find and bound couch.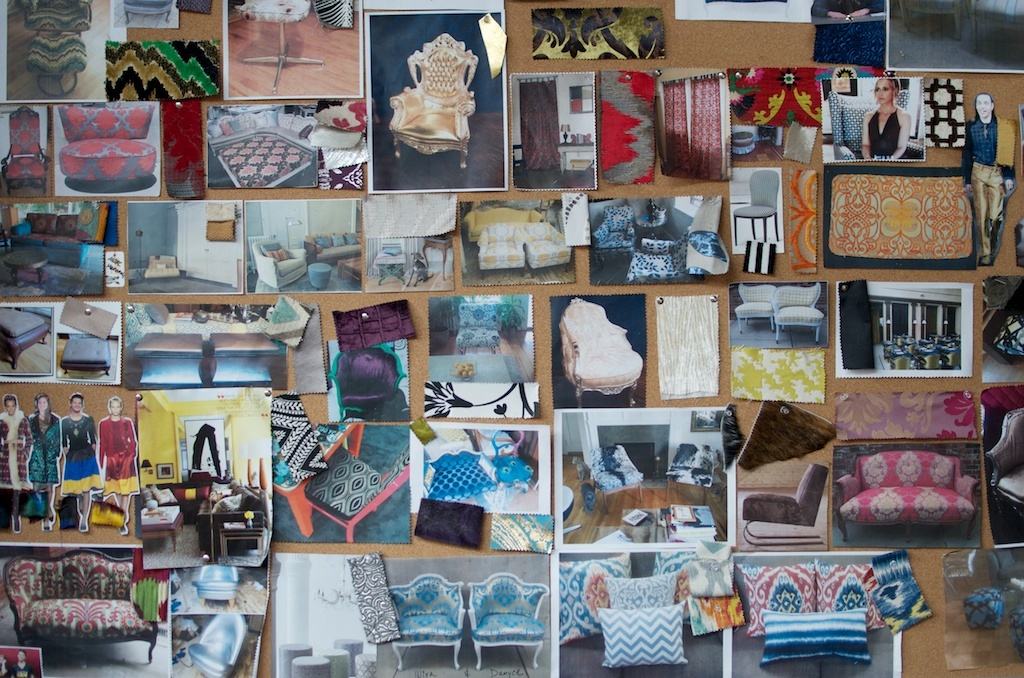
Bound: x1=827 y1=445 x2=980 y2=539.
